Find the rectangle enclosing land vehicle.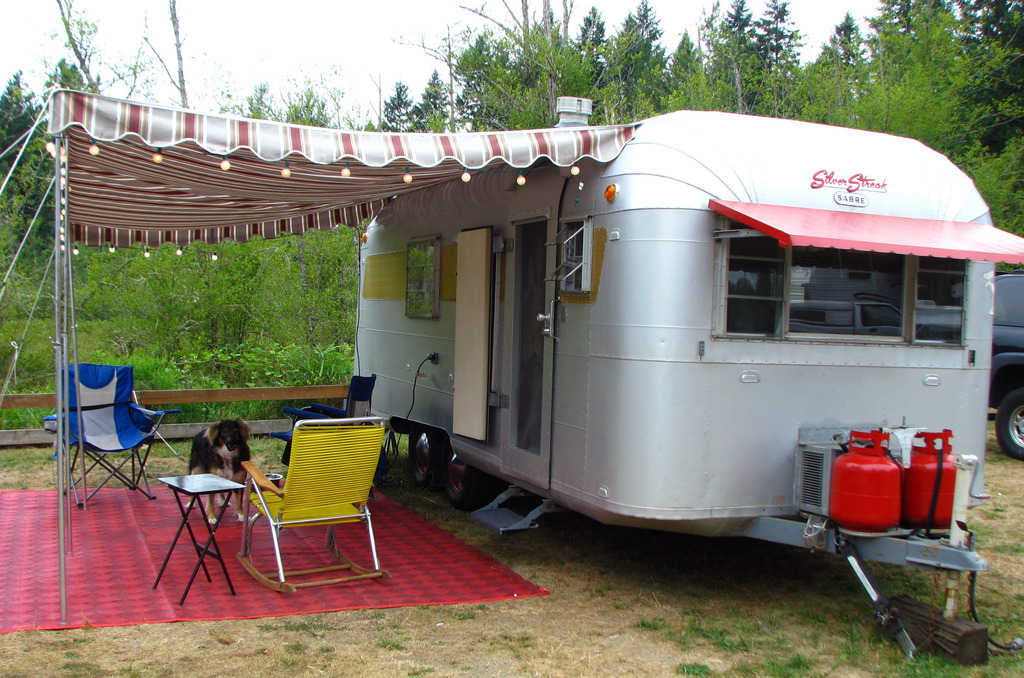
bbox(990, 270, 1023, 455).
